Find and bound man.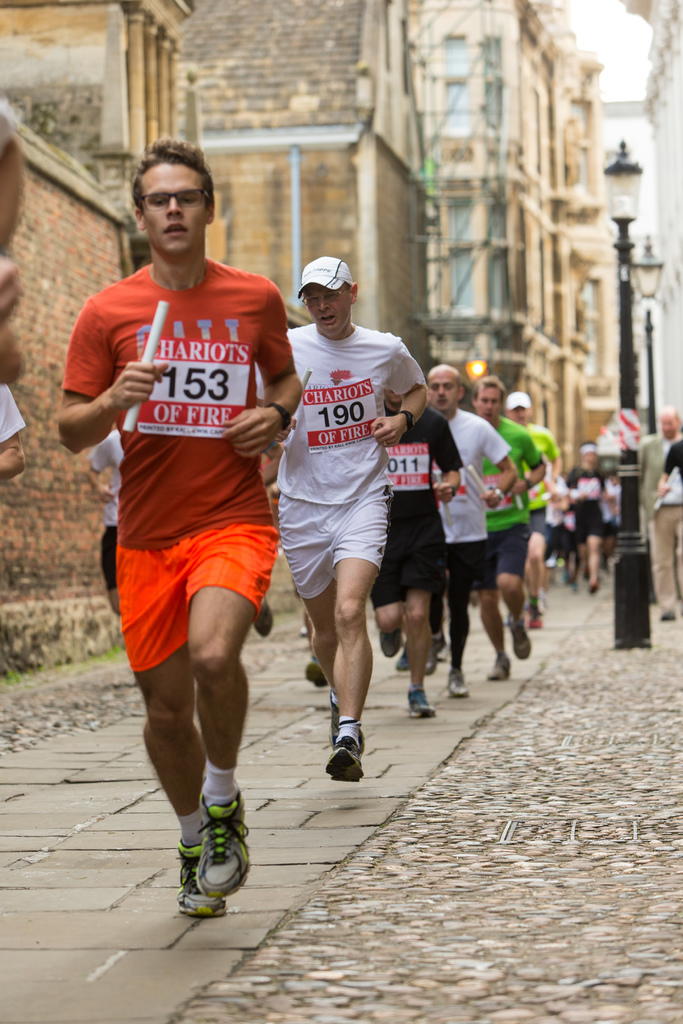
Bound: <box>425,359,516,700</box>.
